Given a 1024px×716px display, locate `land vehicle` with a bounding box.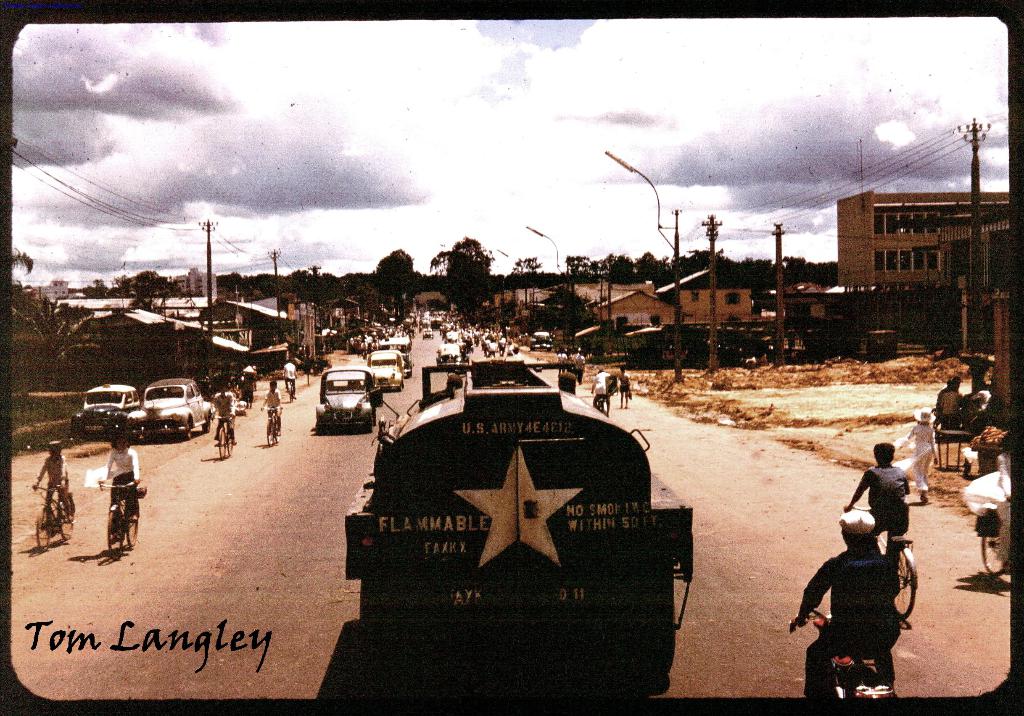
Located: BBox(598, 400, 612, 415).
